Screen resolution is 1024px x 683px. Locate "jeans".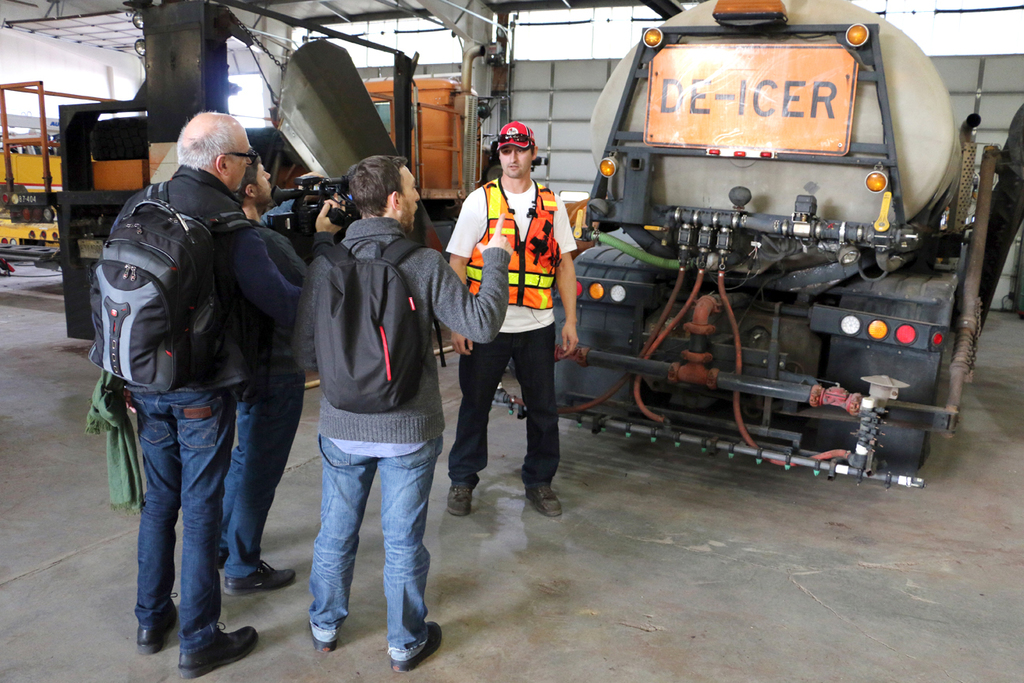
Rect(237, 375, 303, 579).
